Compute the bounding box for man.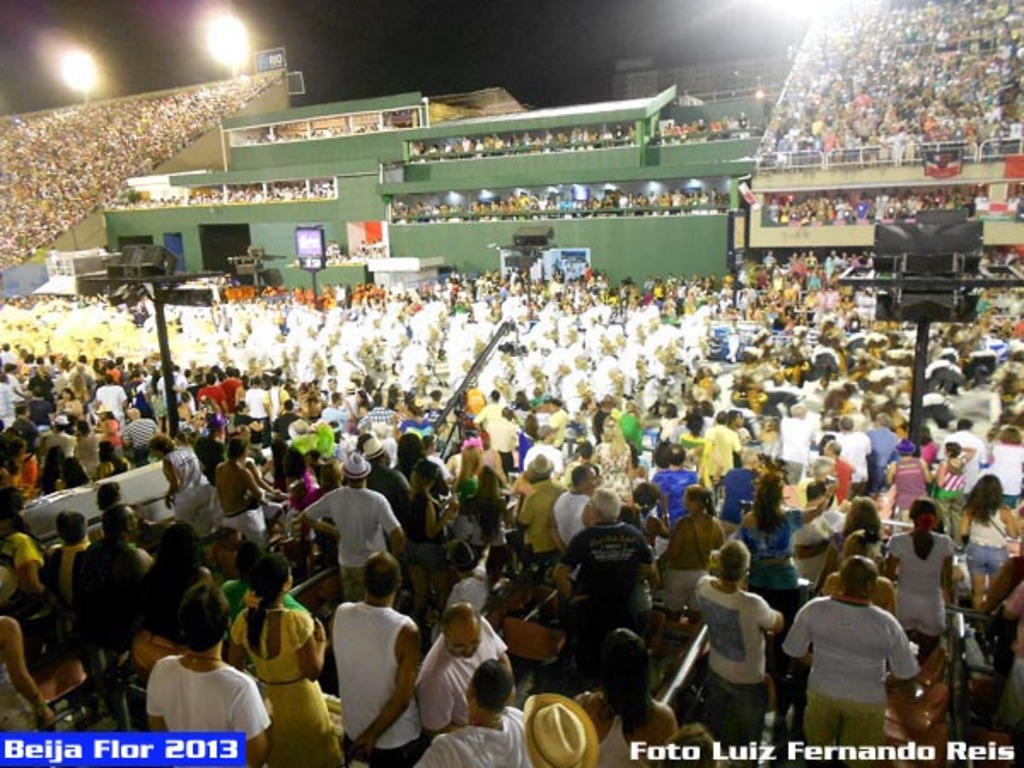
box=[123, 404, 160, 451].
